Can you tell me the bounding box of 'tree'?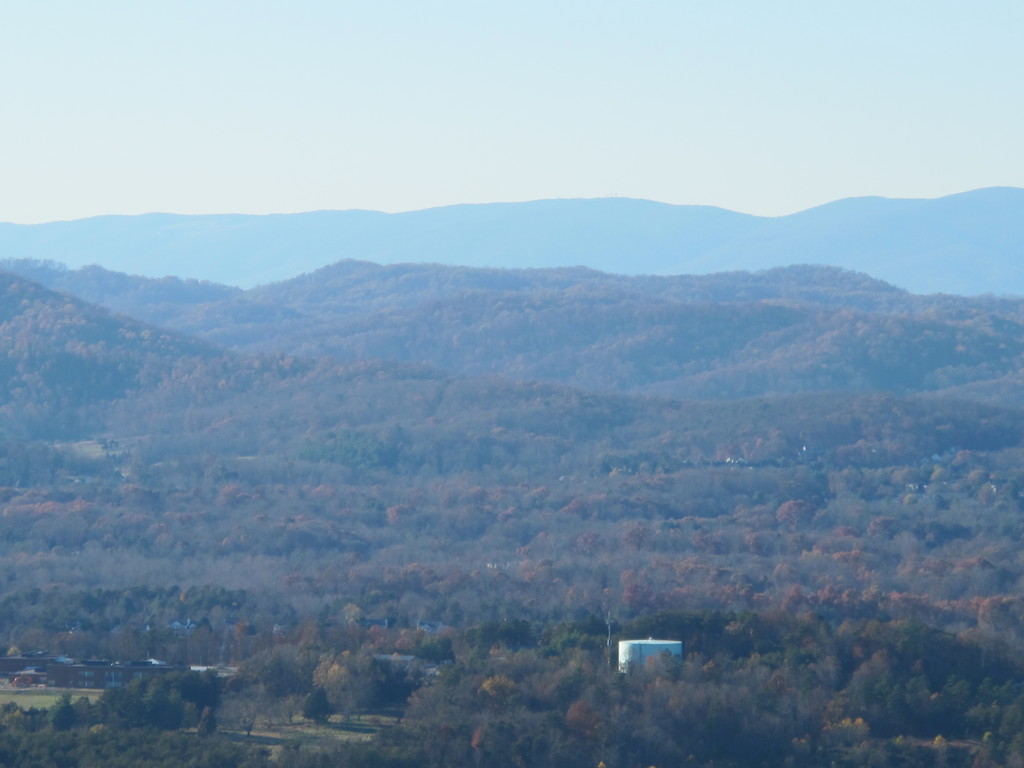
bbox=(303, 693, 330, 724).
